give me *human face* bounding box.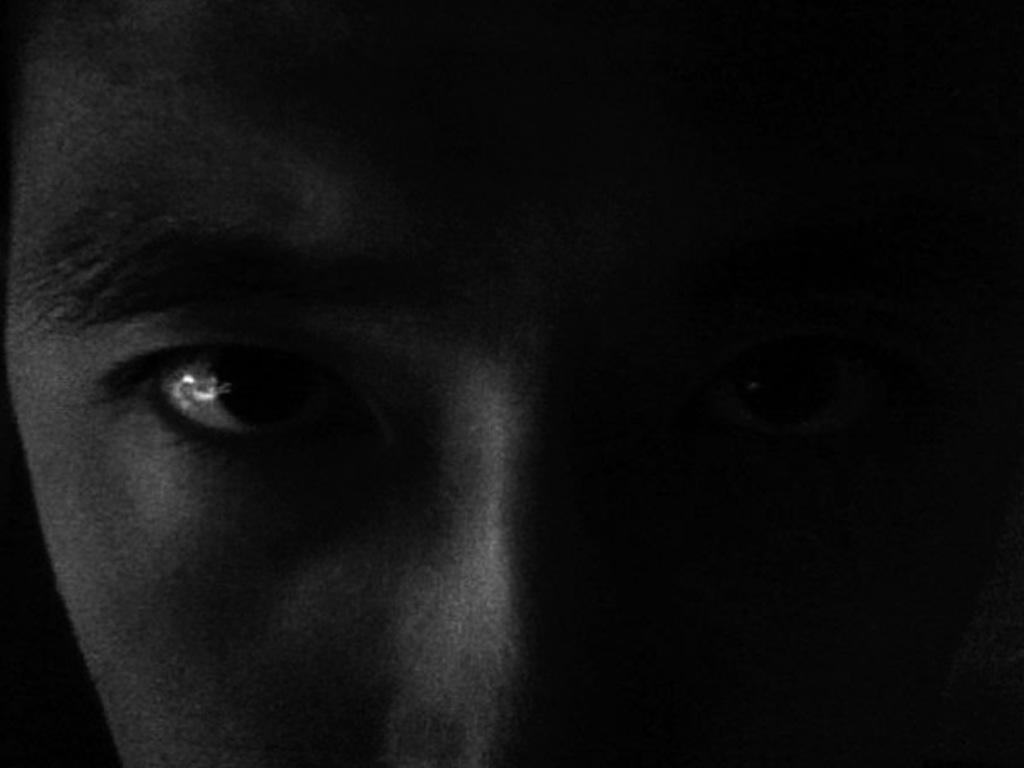
Rect(0, 0, 1022, 766).
